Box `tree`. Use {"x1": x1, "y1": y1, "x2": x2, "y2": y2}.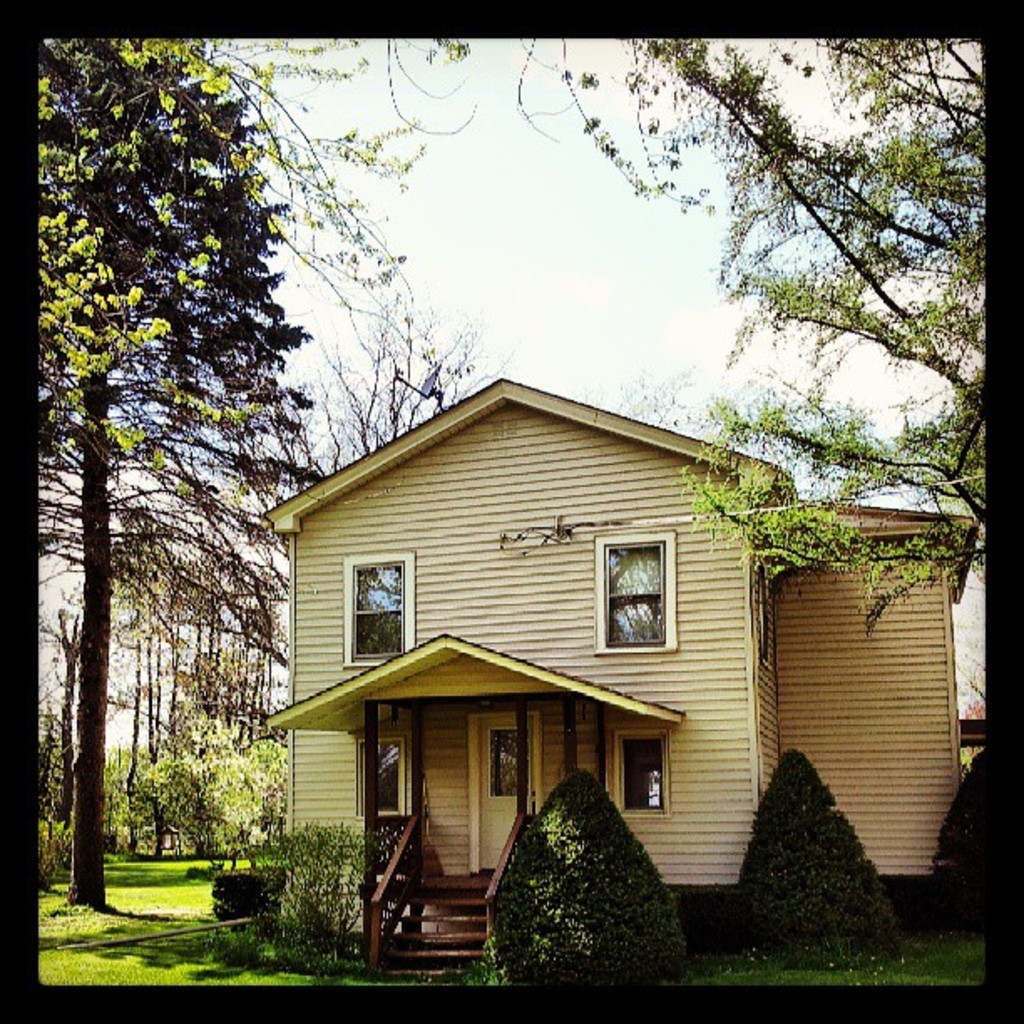
{"x1": 733, "y1": 745, "x2": 907, "y2": 969}.
